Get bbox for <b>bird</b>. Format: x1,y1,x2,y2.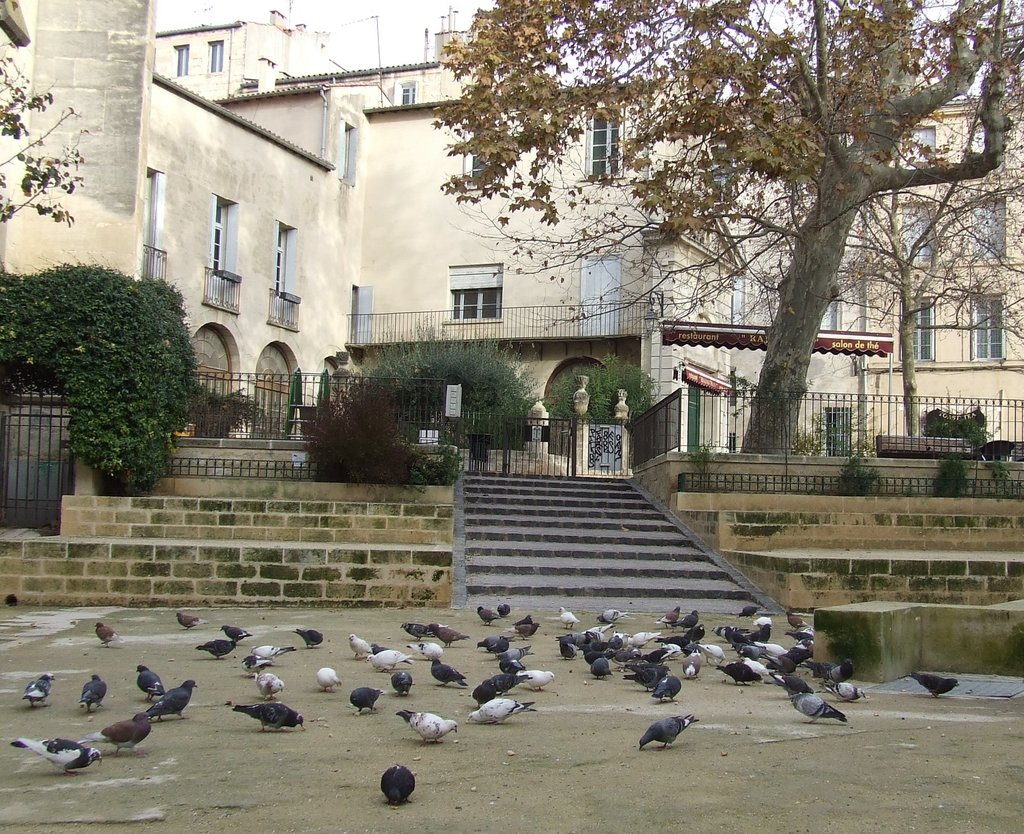
390,670,415,696.
